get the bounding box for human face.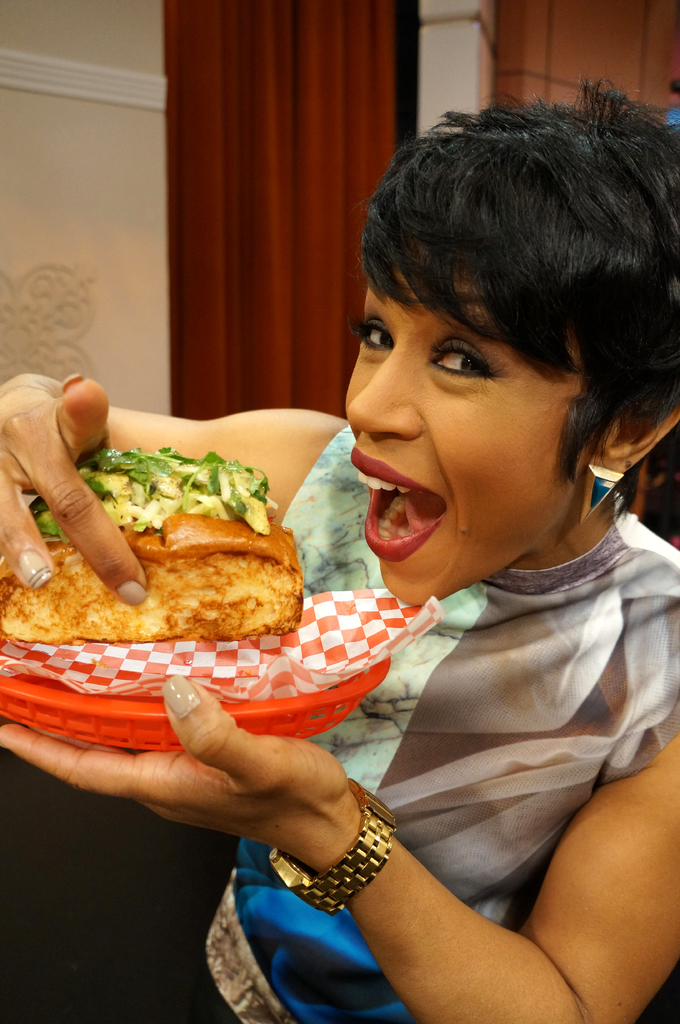
343, 280, 575, 606.
